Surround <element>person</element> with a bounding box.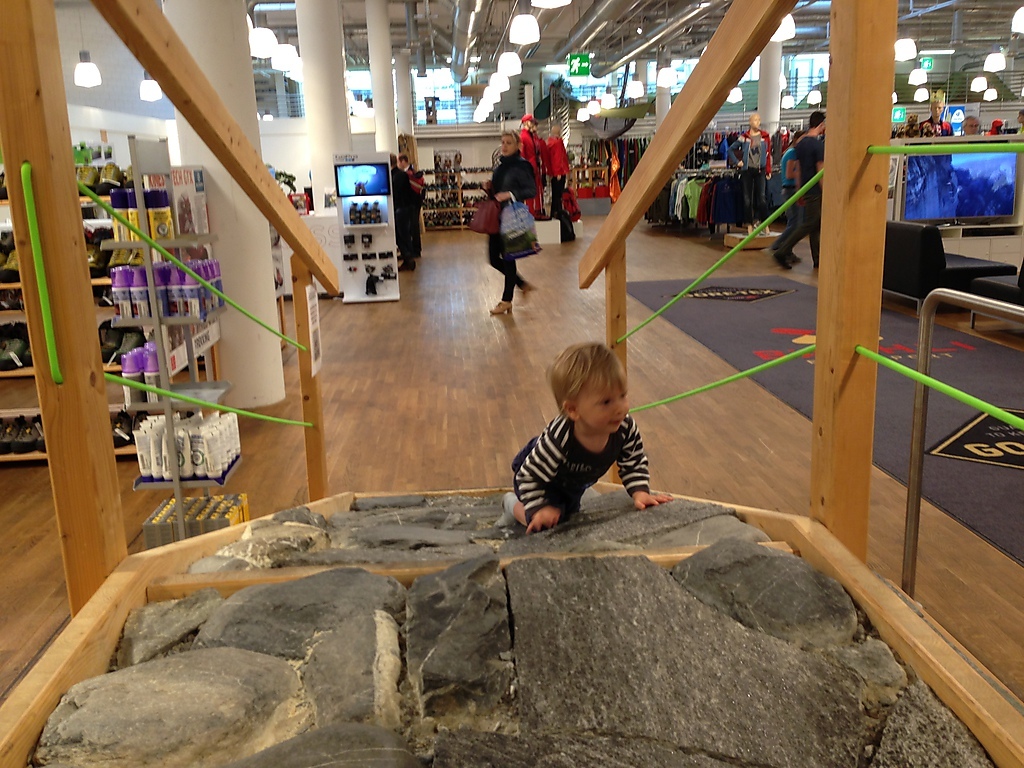
box=[778, 132, 802, 216].
